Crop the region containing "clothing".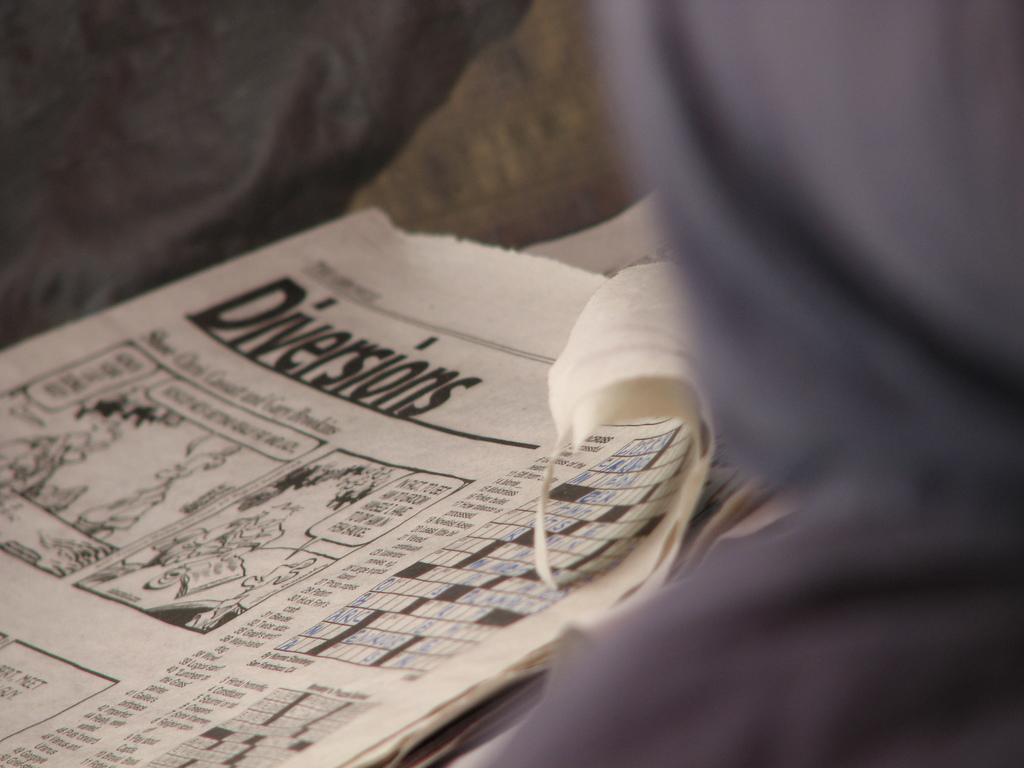
Crop region: [x1=441, y1=0, x2=1023, y2=767].
